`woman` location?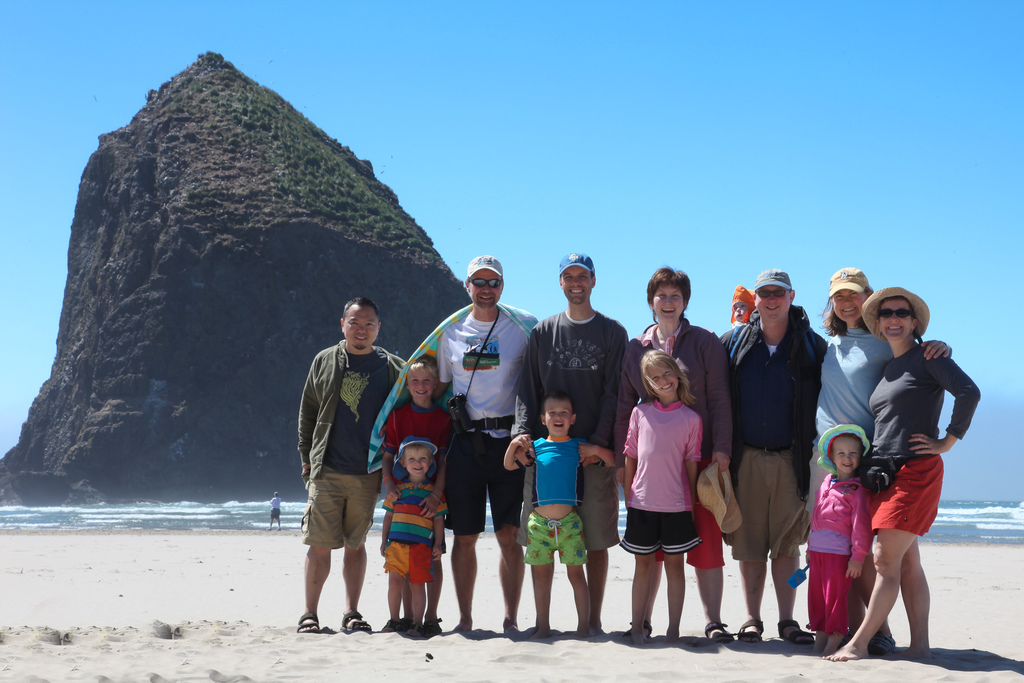
<bbox>833, 283, 986, 655</bbox>
